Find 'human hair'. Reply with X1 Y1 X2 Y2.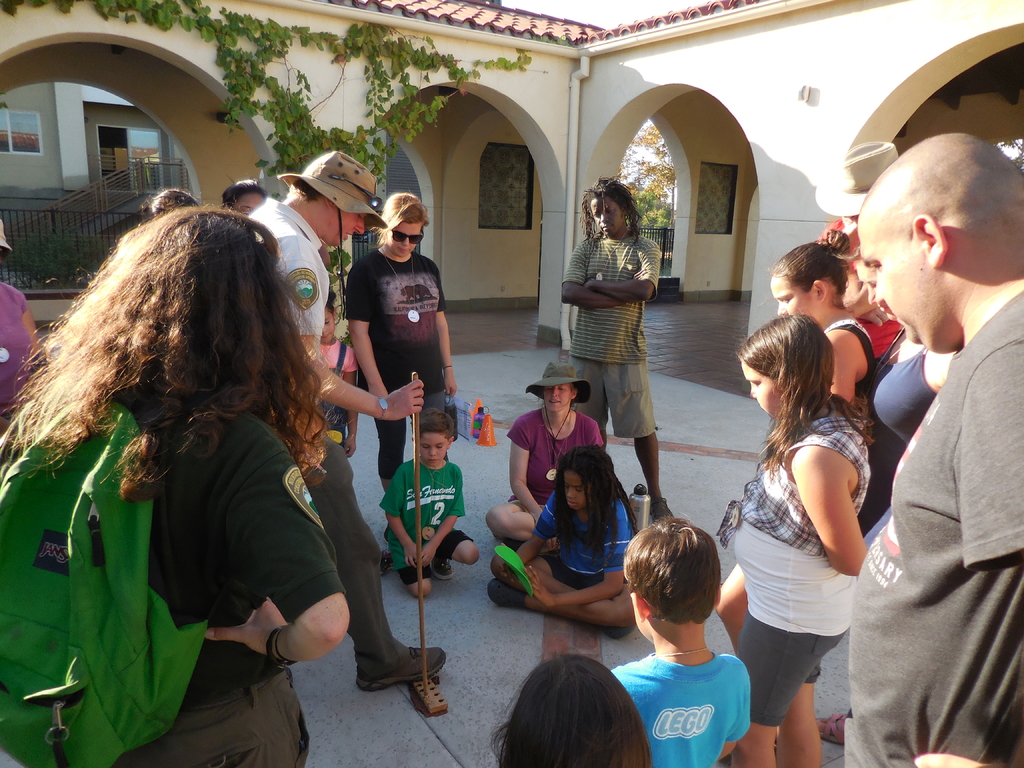
582 175 639 249.
